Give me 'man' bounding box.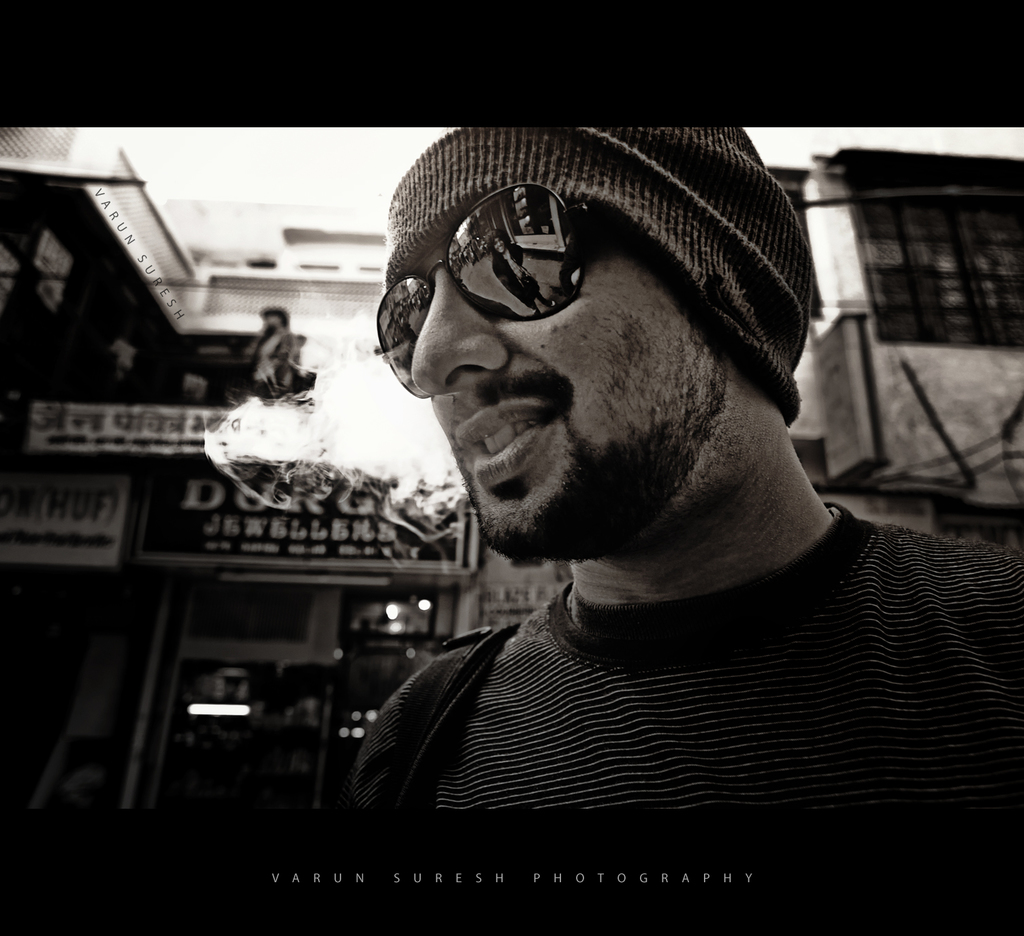
(x1=229, y1=108, x2=1023, y2=869).
